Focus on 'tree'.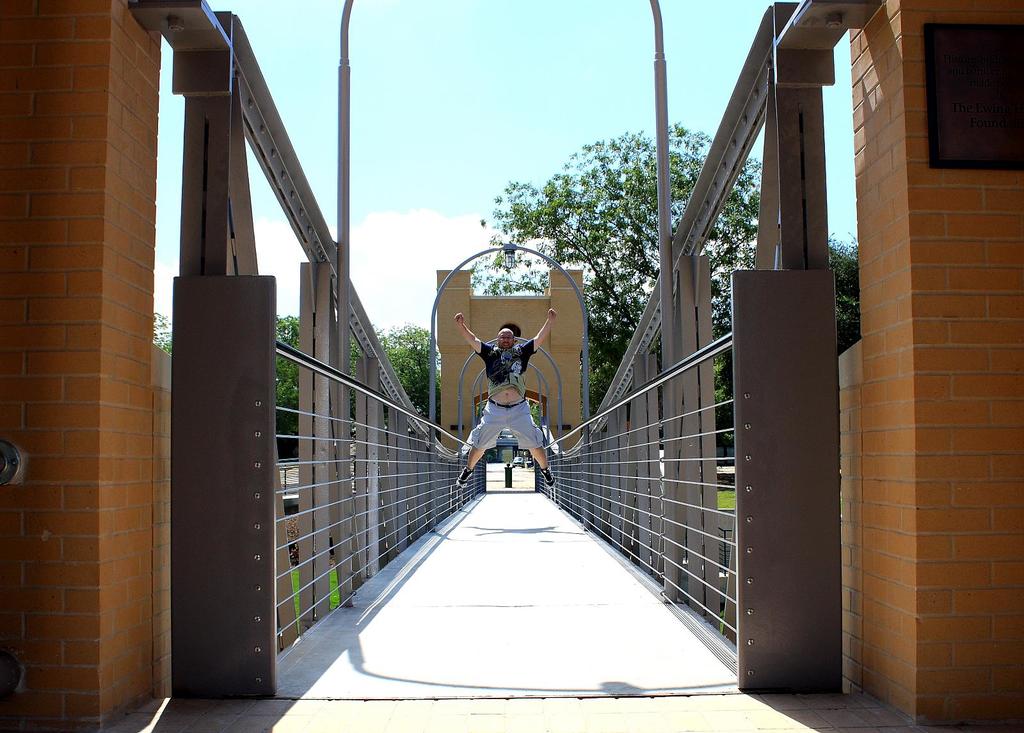
Focused at [x1=830, y1=234, x2=855, y2=362].
